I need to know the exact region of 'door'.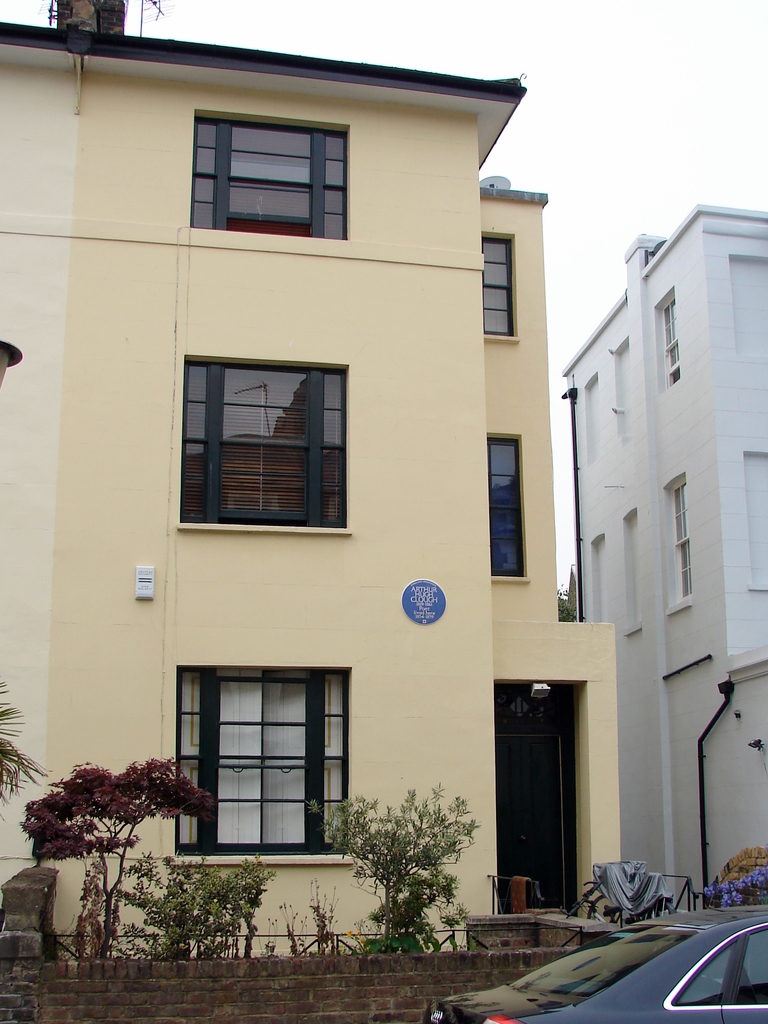
Region: <box>497,727,566,913</box>.
